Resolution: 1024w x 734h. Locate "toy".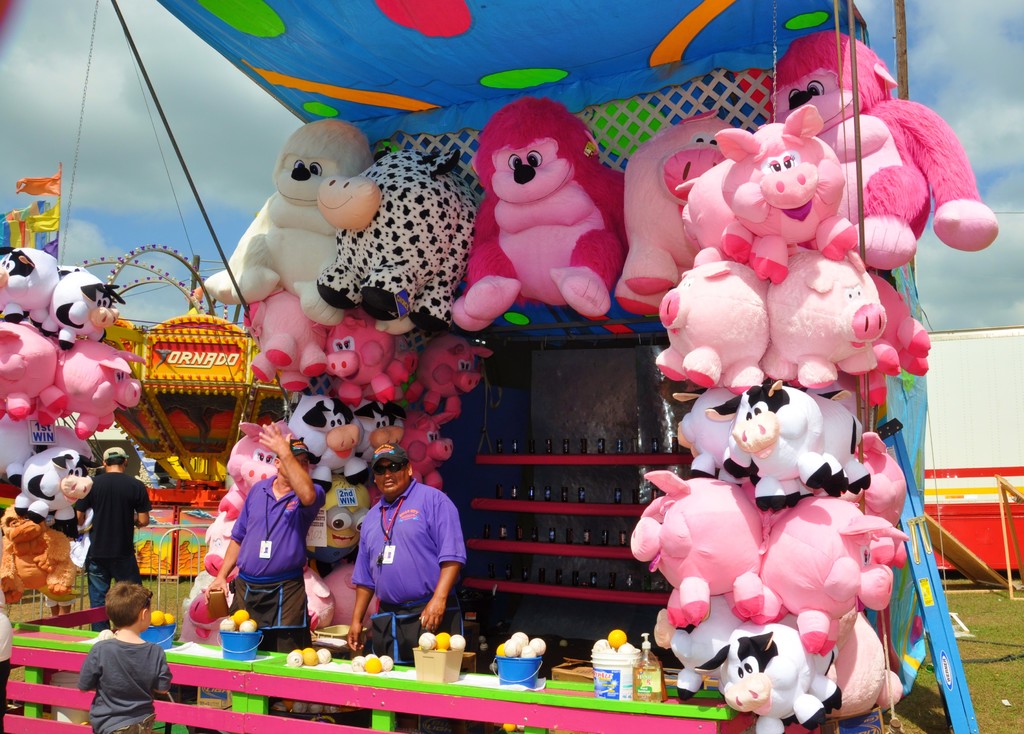
[312,697,335,716].
